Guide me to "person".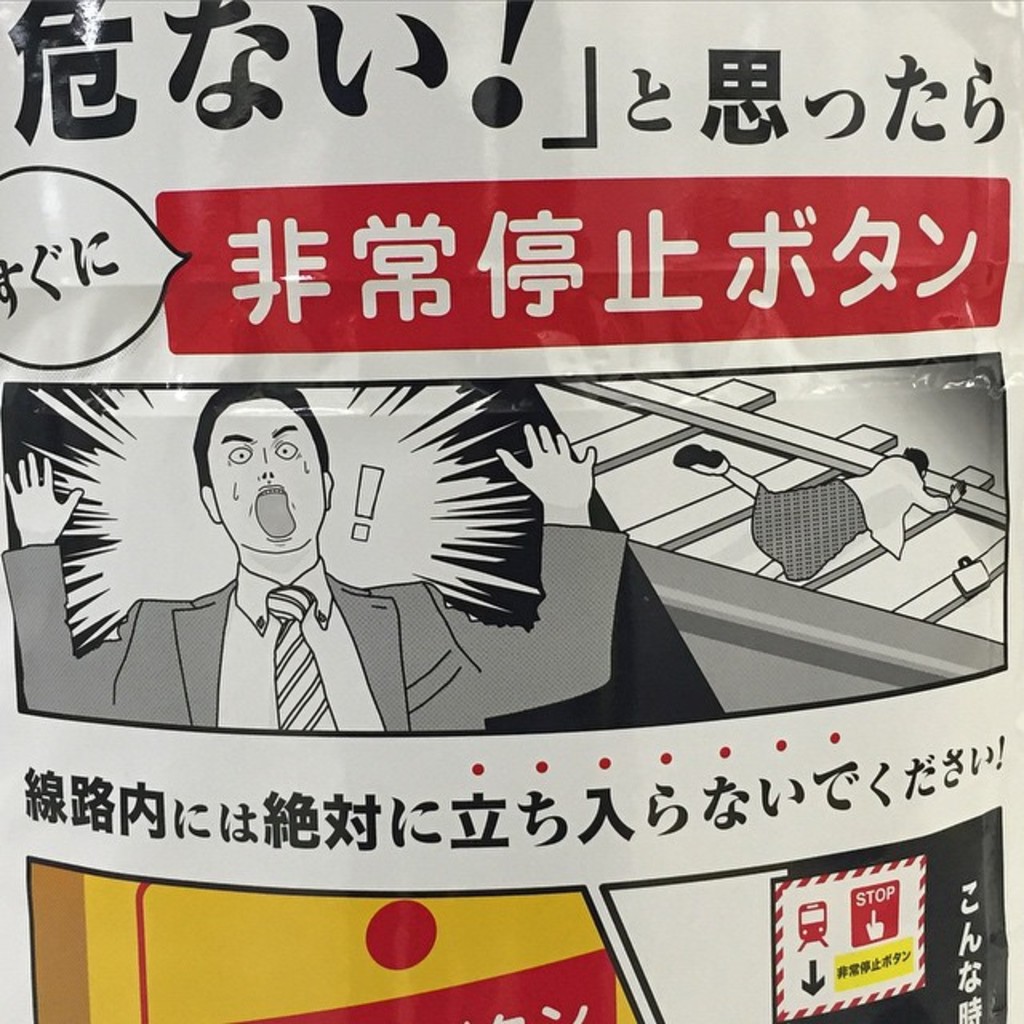
Guidance: box=[674, 442, 973, 574].
